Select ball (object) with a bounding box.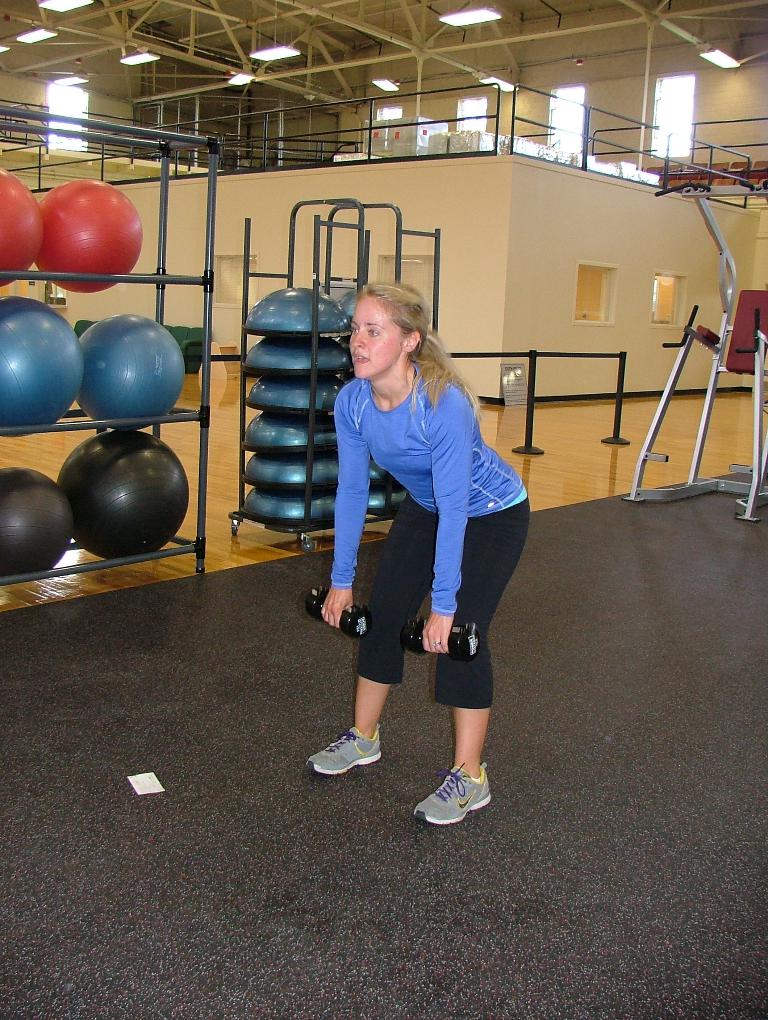
56:430:194:560.
